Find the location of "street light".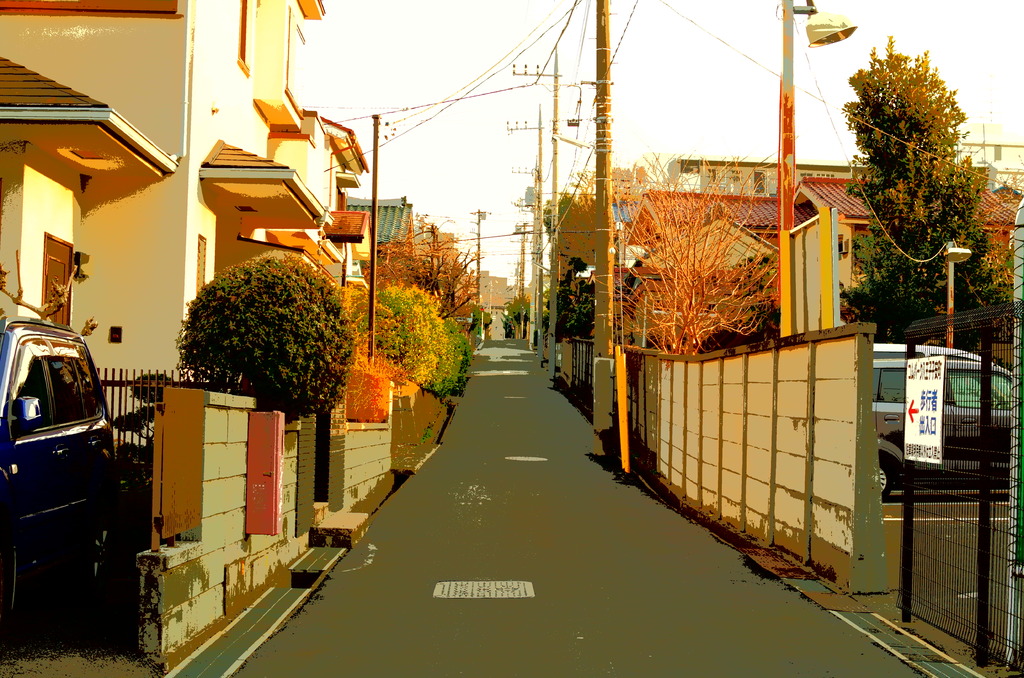
Location: {"x1": 940, "y1": 241, "x2": 973, "y2": 353}.
